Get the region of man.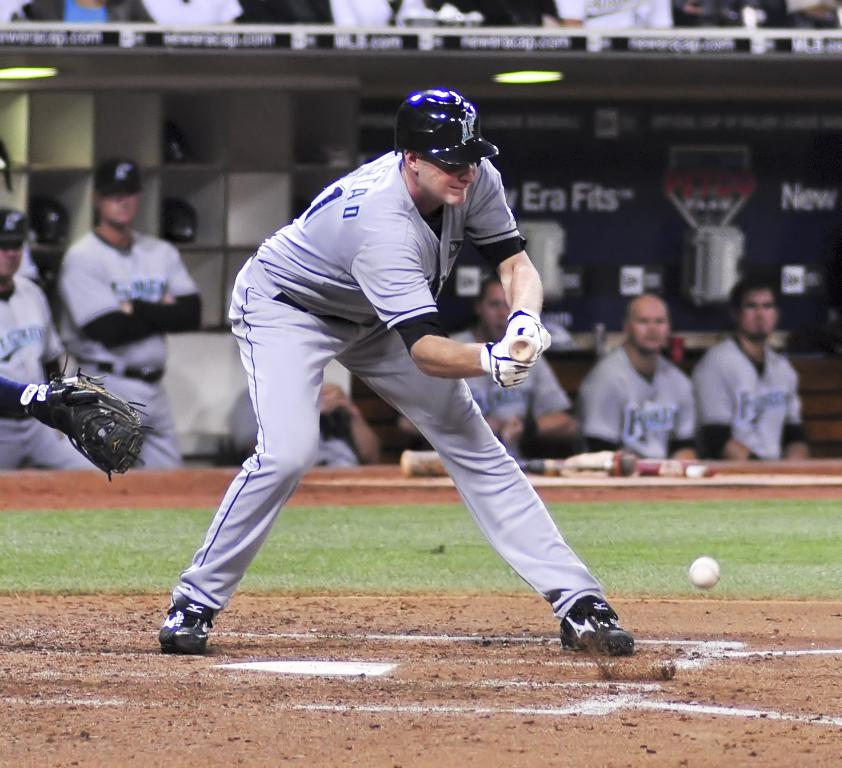
x1=696, y1=280, x2=807, y2=465.
